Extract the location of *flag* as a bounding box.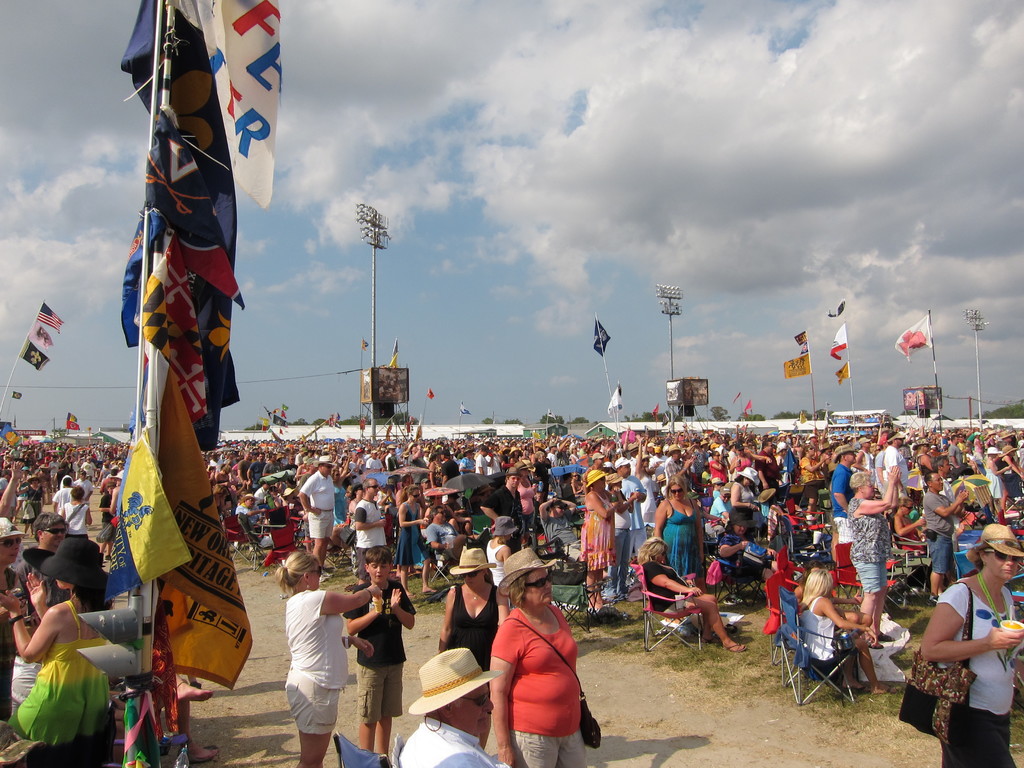
bbox=(424, 387, 437, 402).
